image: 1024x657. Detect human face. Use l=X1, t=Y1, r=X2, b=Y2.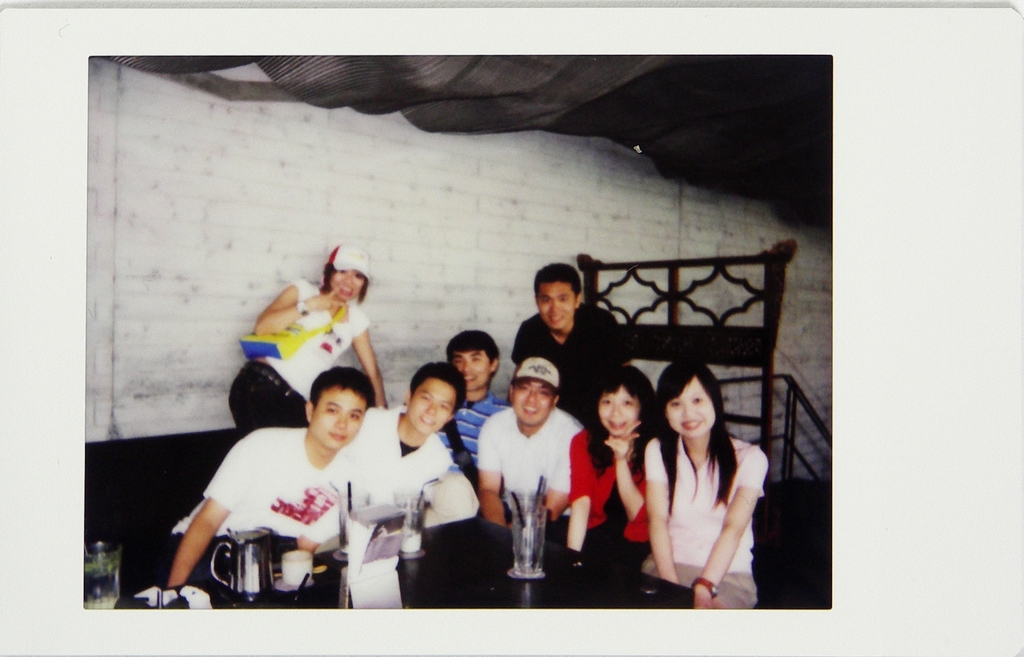
l=536, t=284, r=578, b=334.
